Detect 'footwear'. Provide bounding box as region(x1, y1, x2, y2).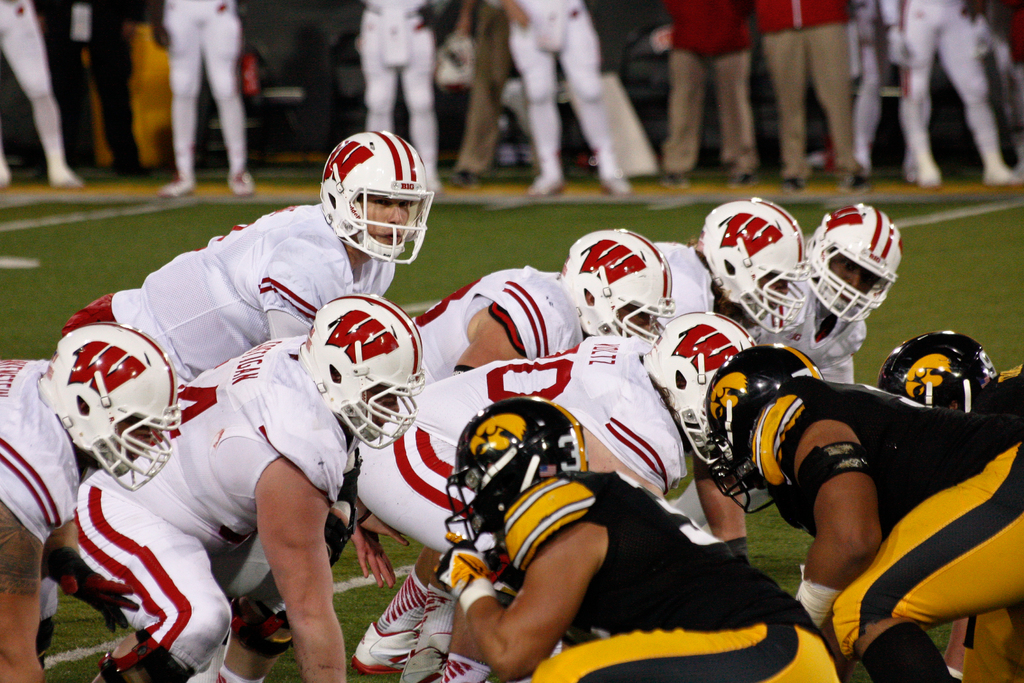
region(987, 156, 1018, 183).
